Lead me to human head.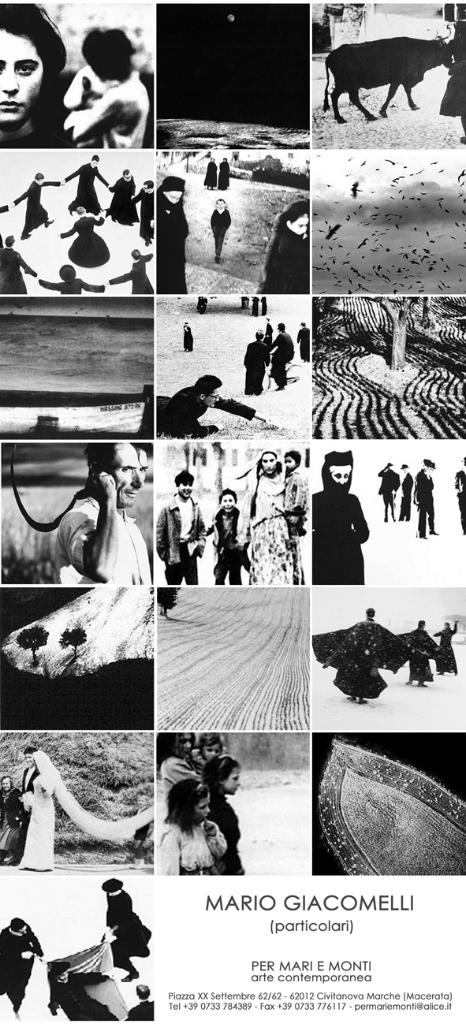
Lead to x1=32 y1=169 x2=47 y2=188.
